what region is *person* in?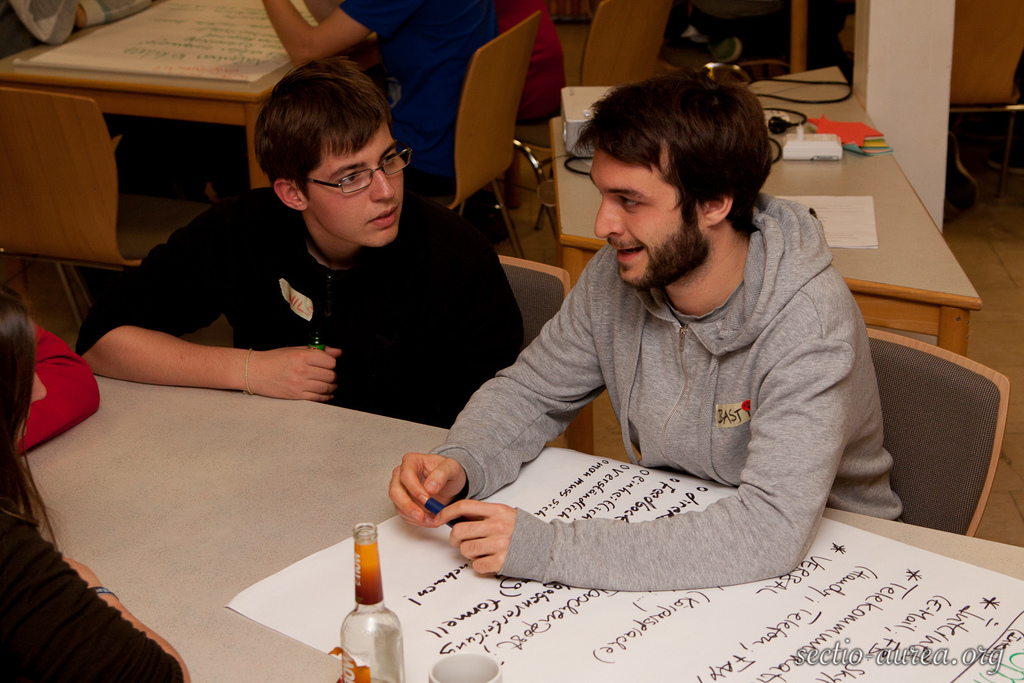
[left=69, top=56, right=527, bottom=431].
